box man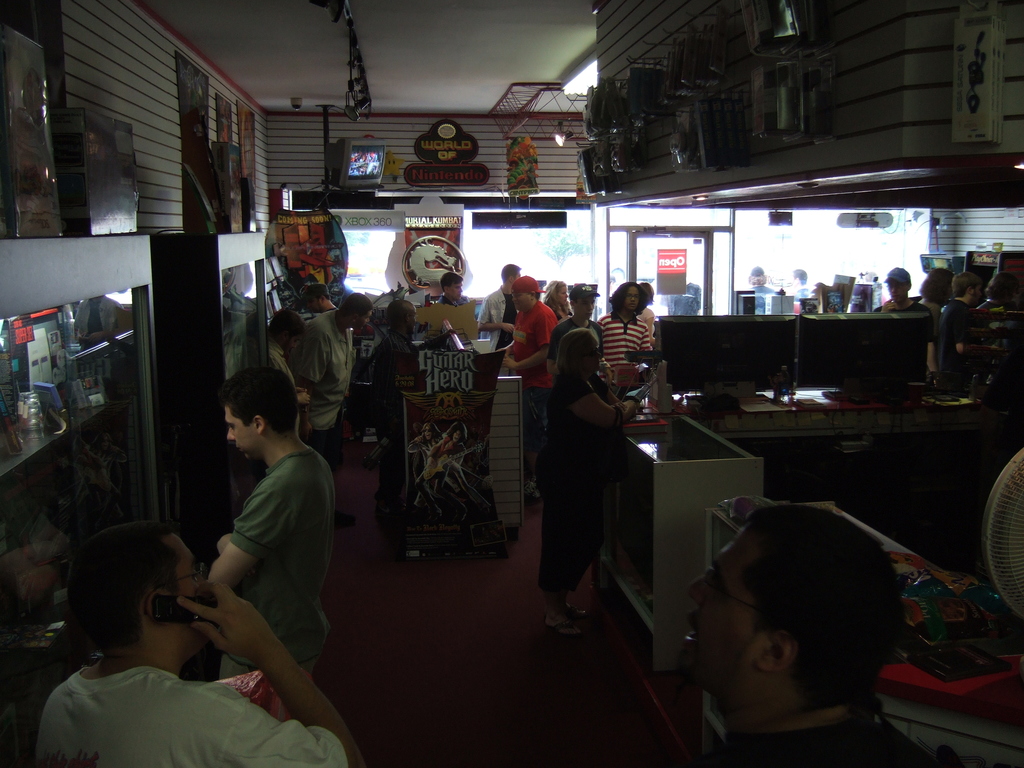
x1=785 y1=264 x2=809 y2=303
